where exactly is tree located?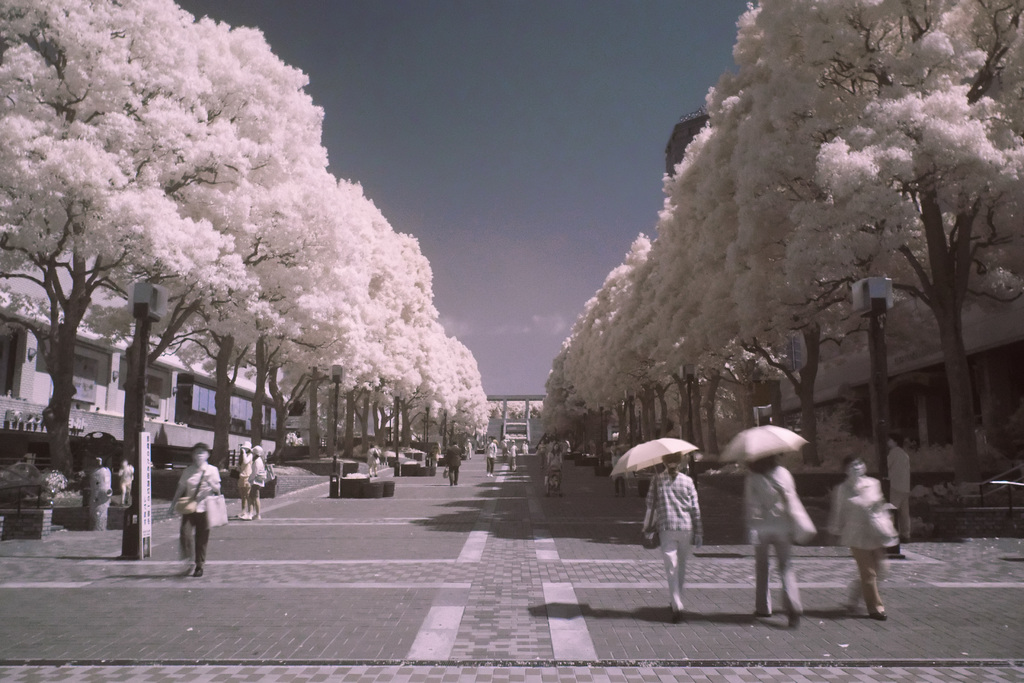
Its bounding box is BBox(605, 220, 724, 465).
